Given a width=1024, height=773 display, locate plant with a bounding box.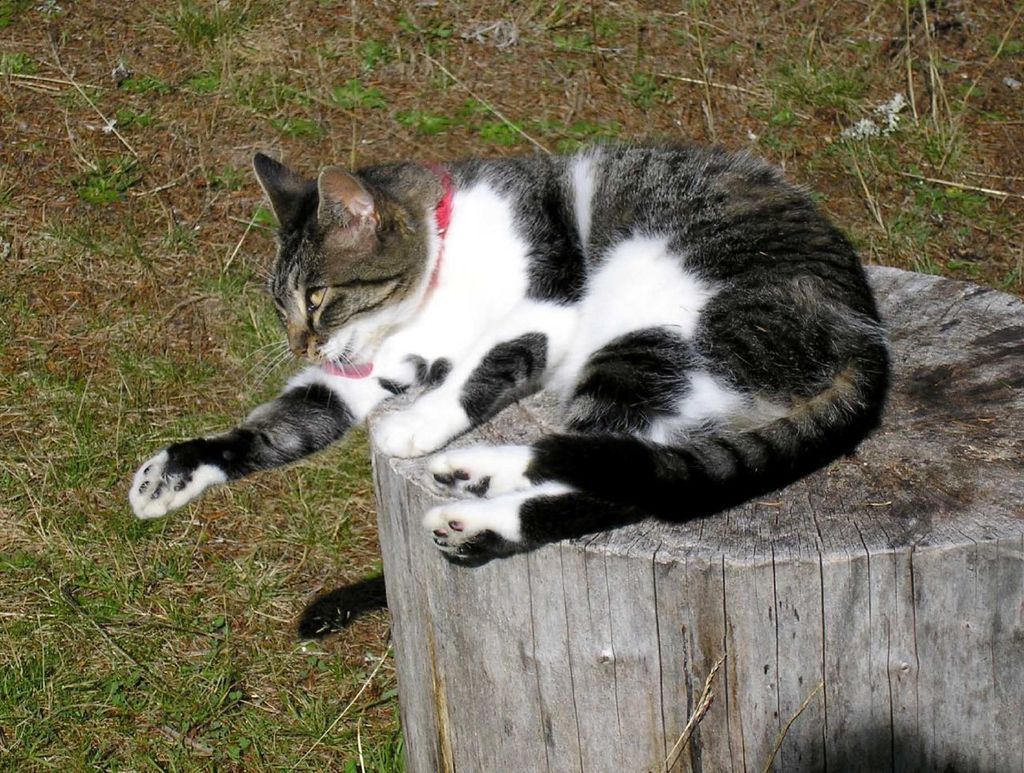
Located: {"x1": 146, "y1": 0, "x2": 263, "y2": 42}.
